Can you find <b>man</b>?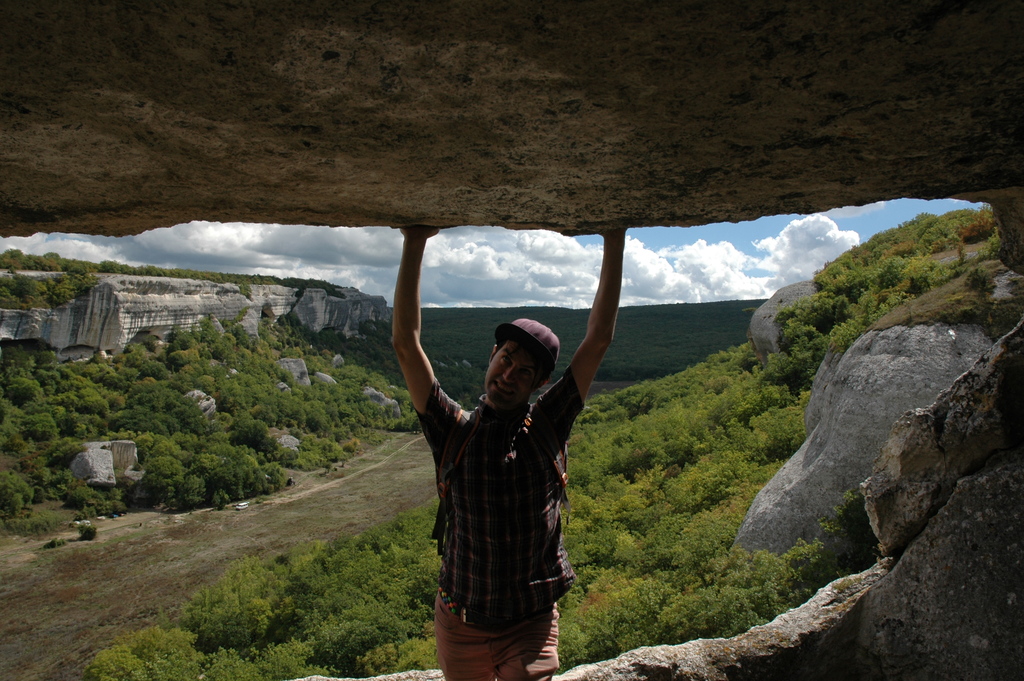
Yes, bounding box: <bbox>365, 250, 618, 668</bbox>.
